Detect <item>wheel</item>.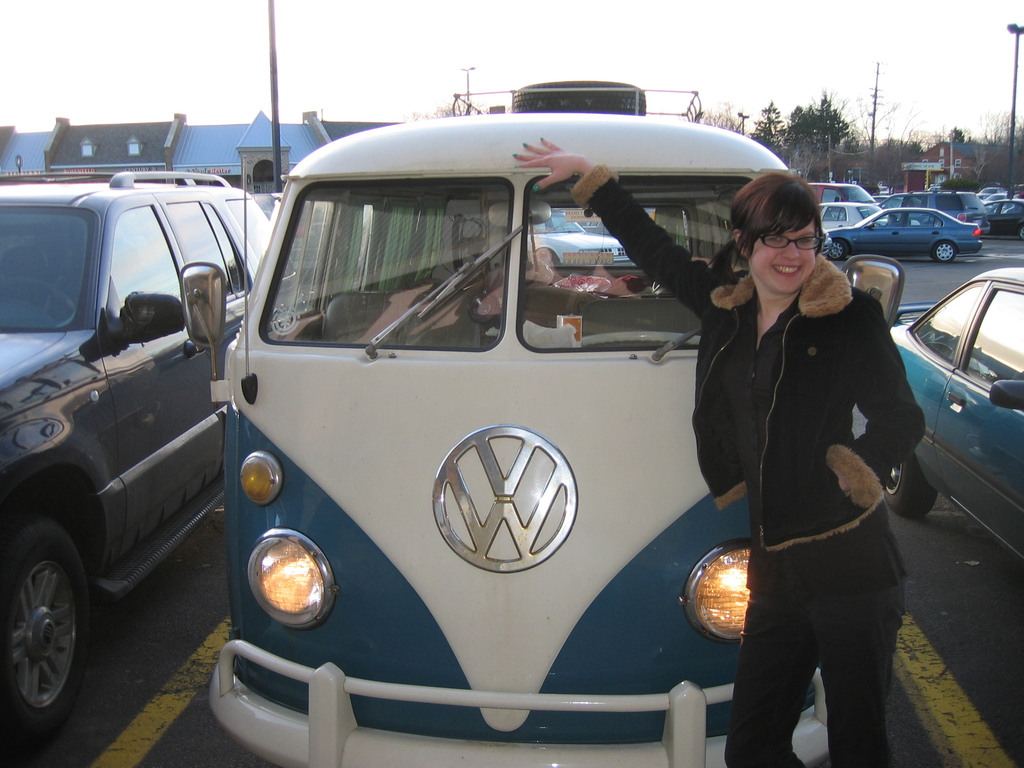
Detected at box(829, 241, 847, 262).
